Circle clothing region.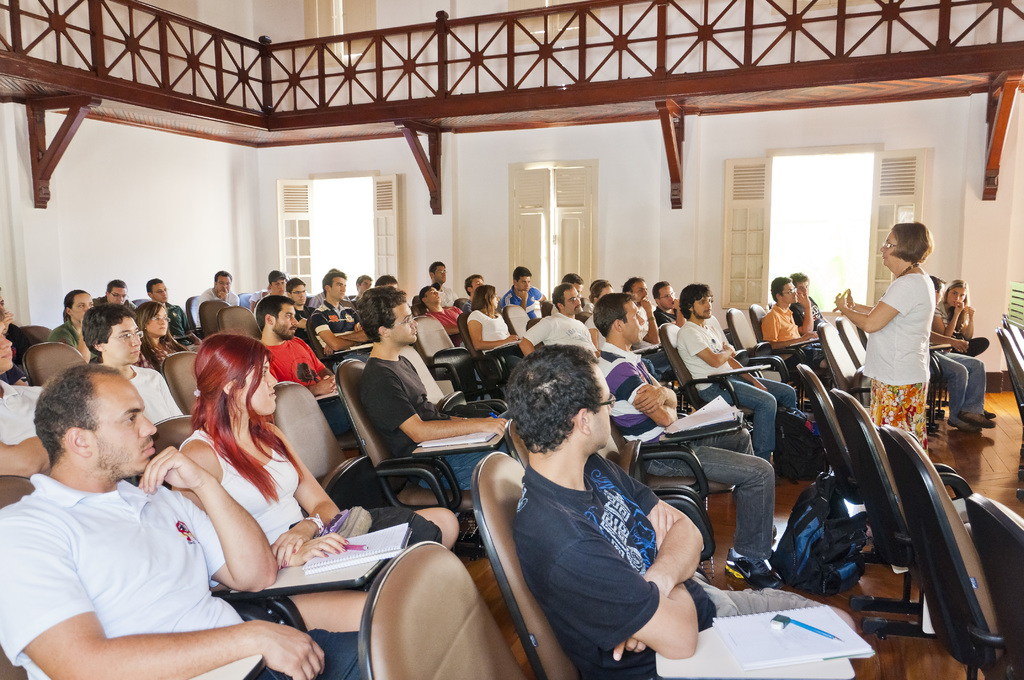
Region: 160, 293, 195, 350.
